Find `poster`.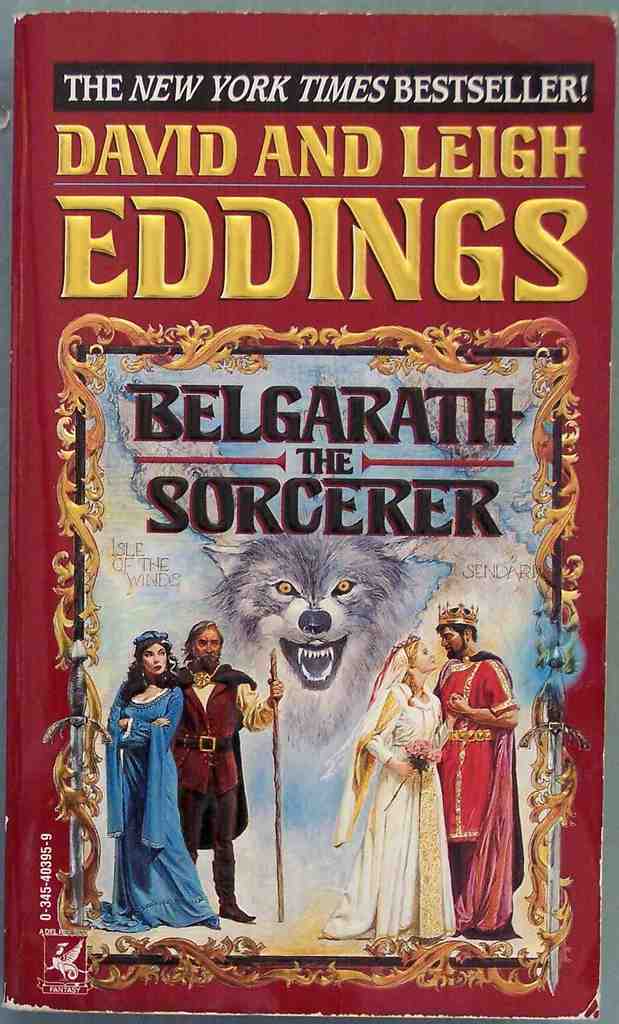
(left=0, top=0, right=618, bottom=1023).
